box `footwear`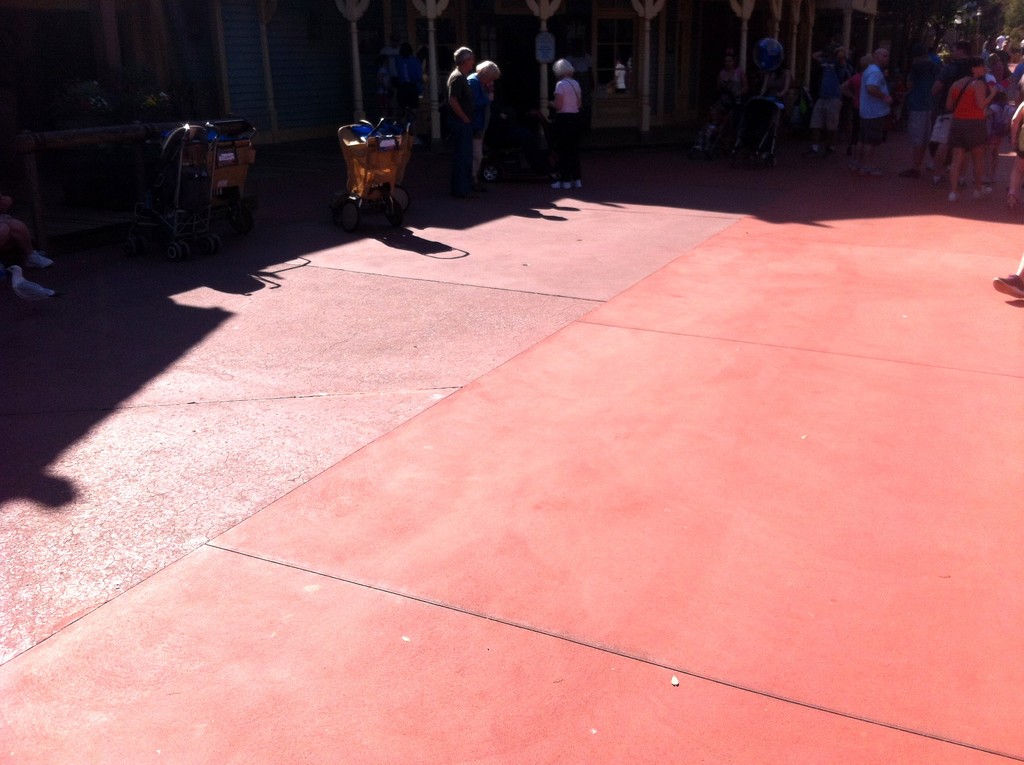
(991,269,1023,304)
